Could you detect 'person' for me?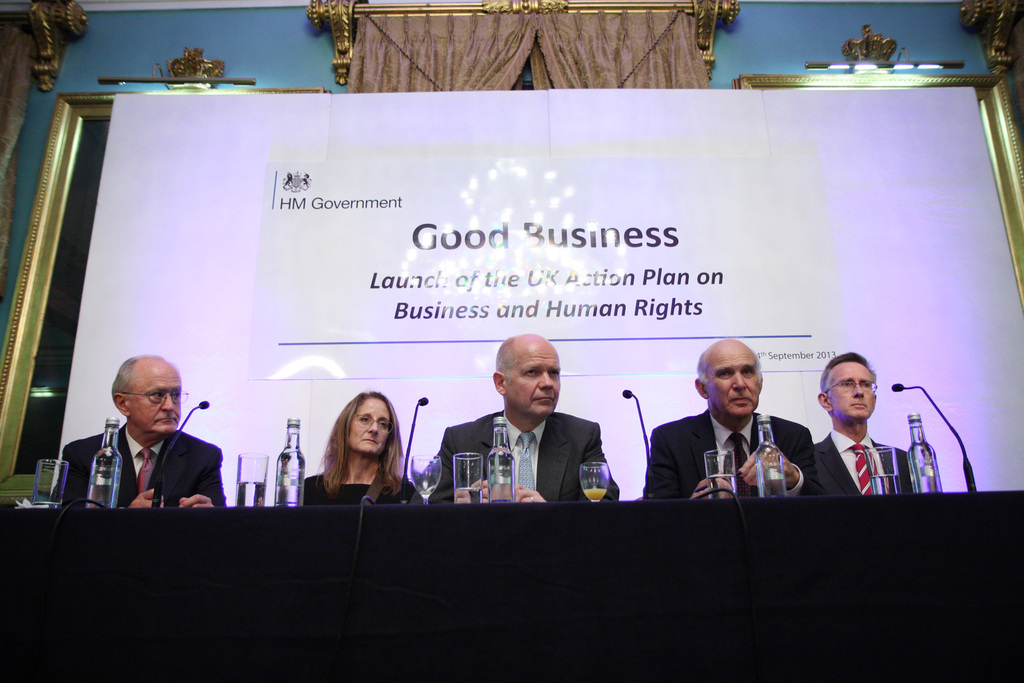
Detection result: (x1=305, y1=391, x2=428, y2=506).
